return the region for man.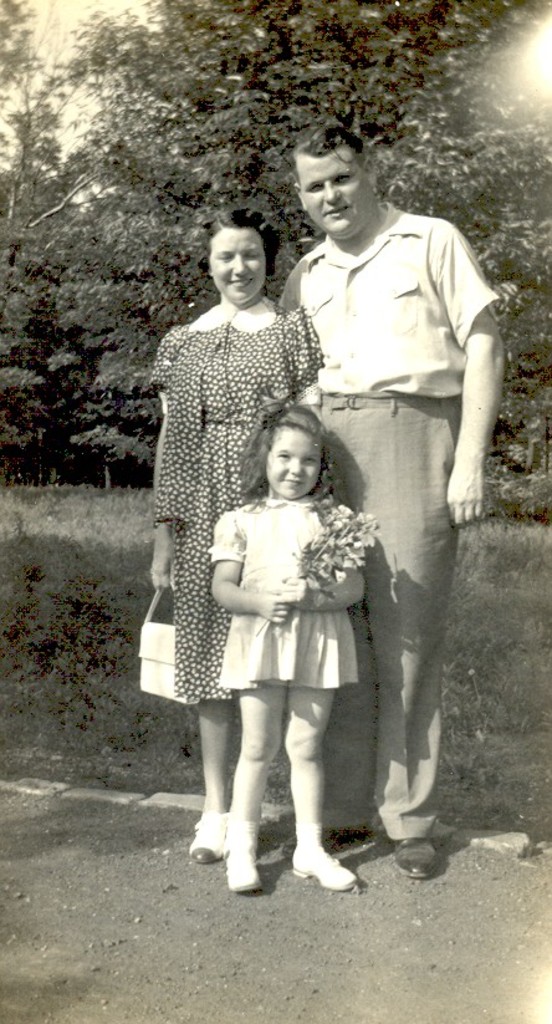
266/122/506/875.
